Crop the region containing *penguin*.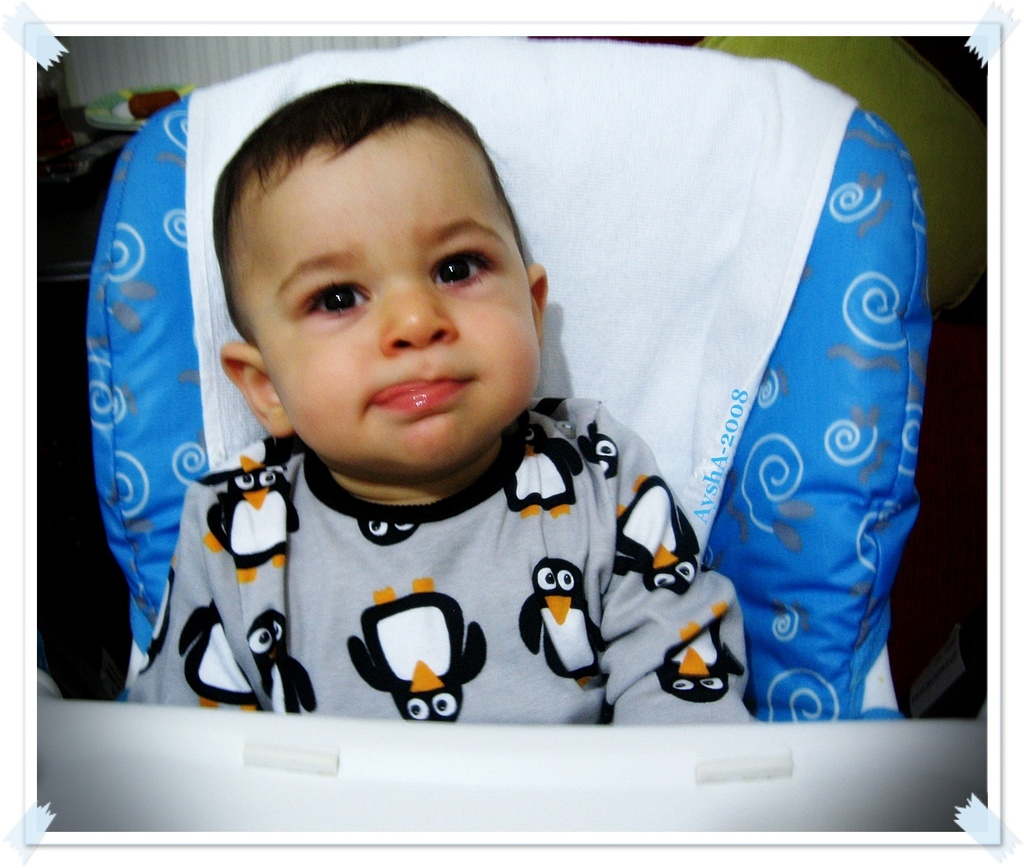
Crop region: (x1=200, y1=435, x2=285, y2=488).
